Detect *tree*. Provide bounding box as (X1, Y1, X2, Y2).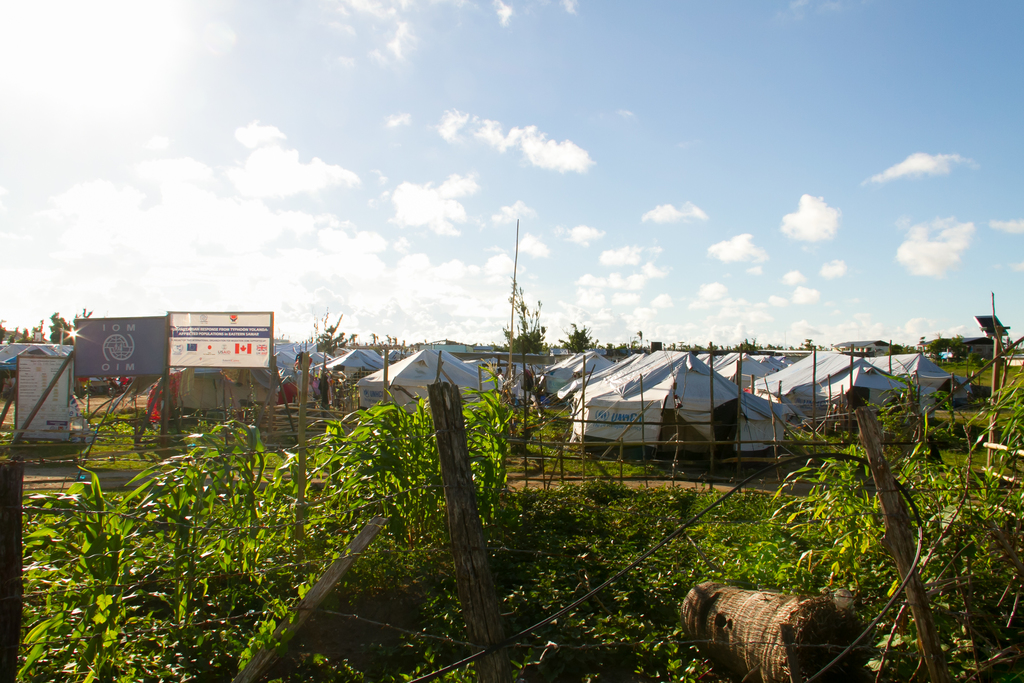
(890, 343, 903, 355).
